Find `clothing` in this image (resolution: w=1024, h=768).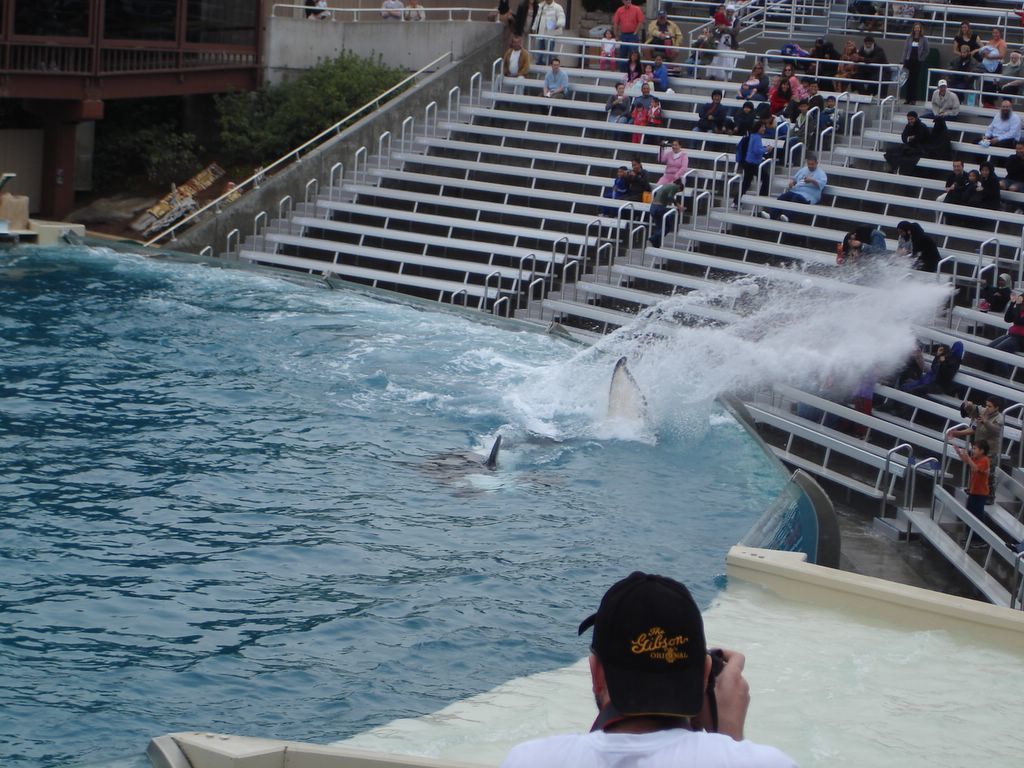
pyautogui.locateOnScreen(657, 145, 693, 187).
